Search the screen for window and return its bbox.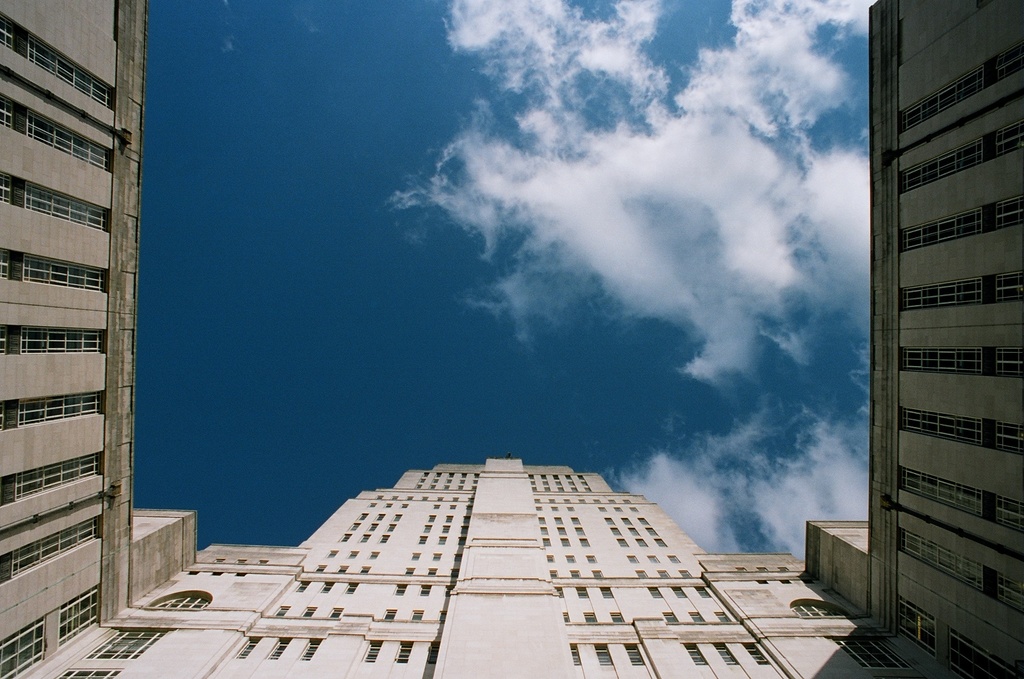
Found: [x1=579, y1=481, x2=590, y2=486].
